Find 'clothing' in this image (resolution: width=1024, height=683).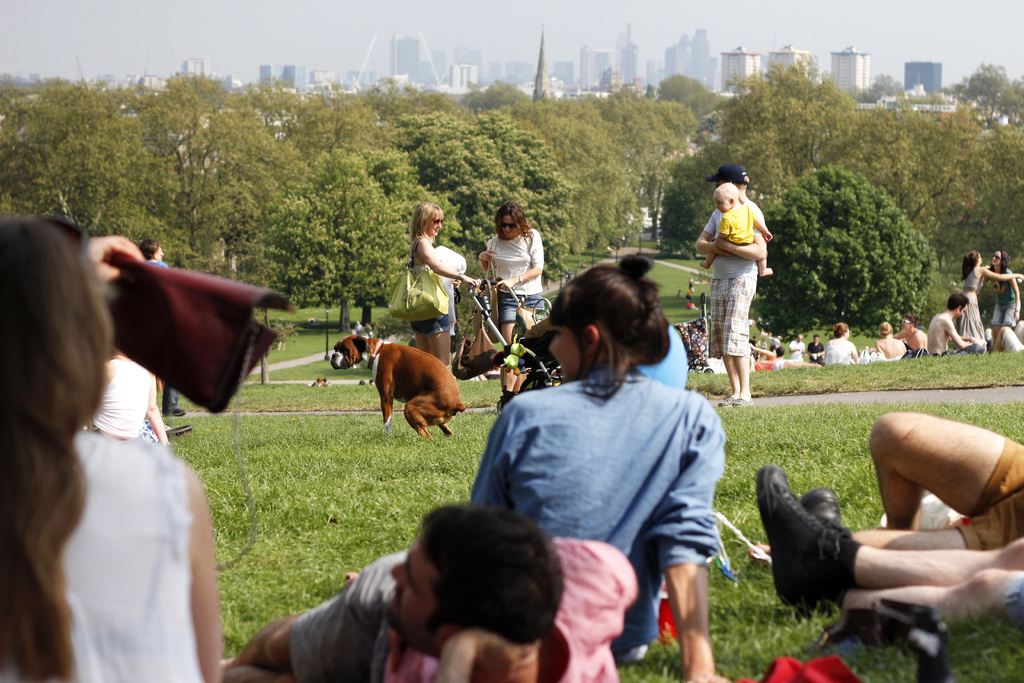
[142,260,179,411].
